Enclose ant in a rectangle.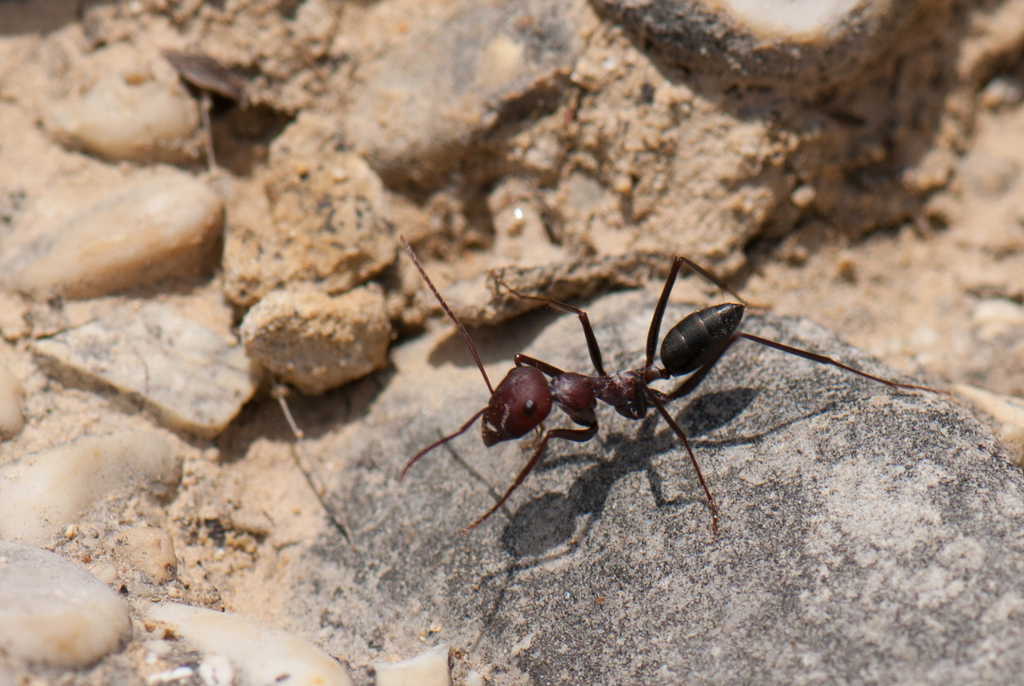
detection(403, 238, 959, 543).
